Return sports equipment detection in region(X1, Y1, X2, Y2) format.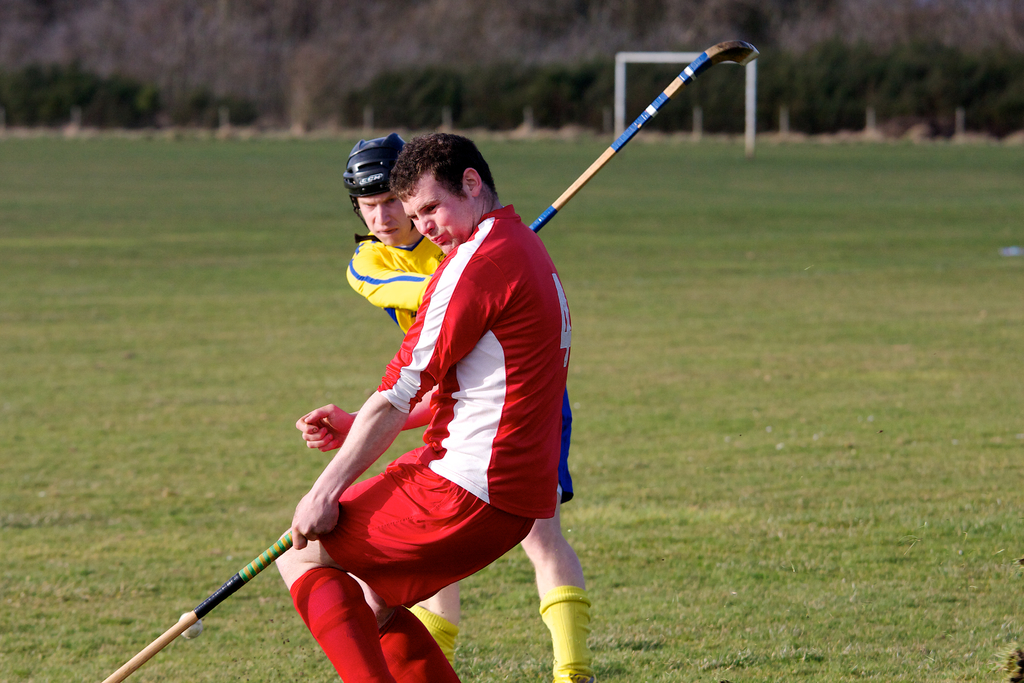
region(103, 38, 760, 682).
